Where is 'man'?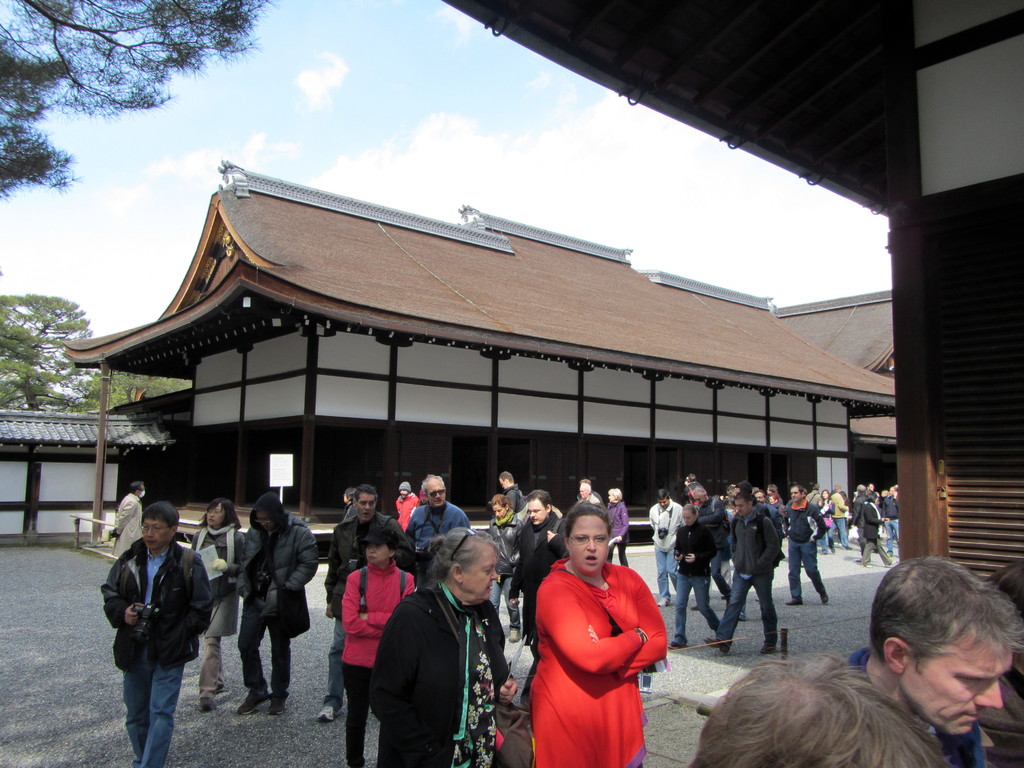
<region>579, 481, 600, 504</region>.
